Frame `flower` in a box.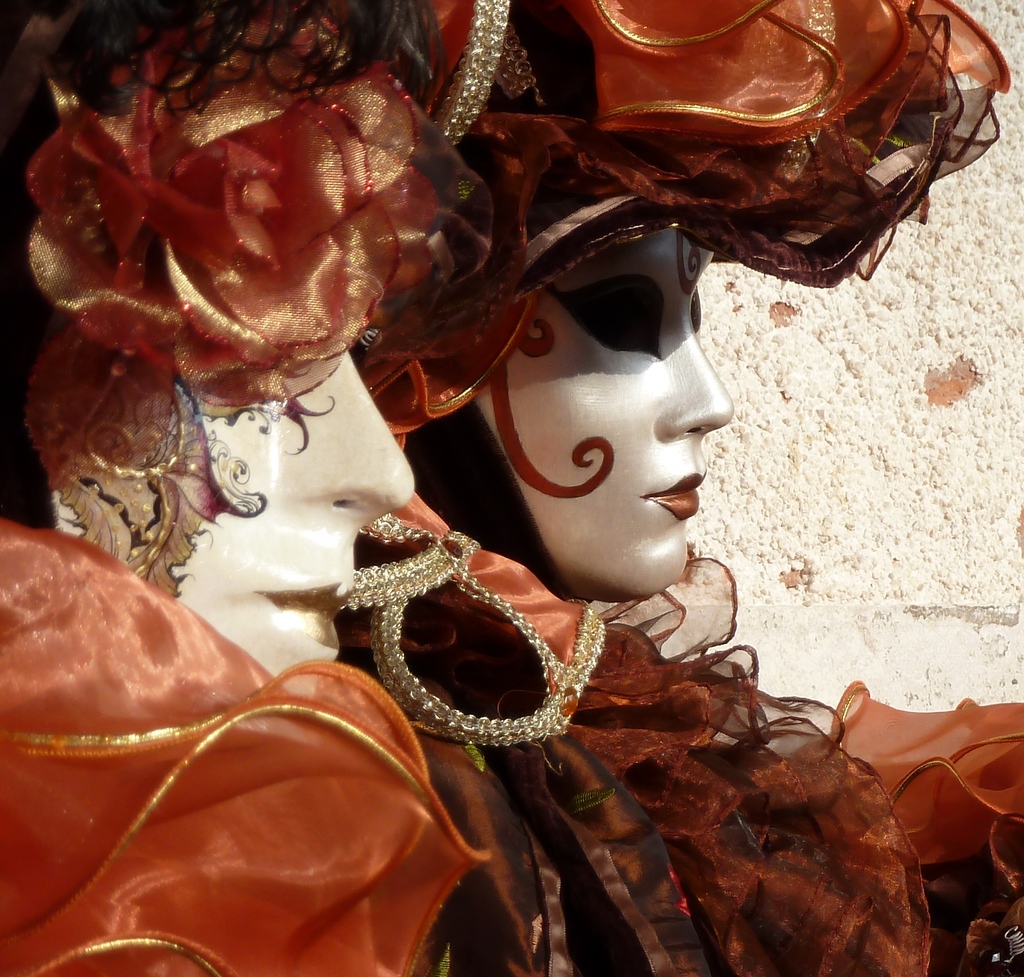
[x1=19, y1=0, x2=466, y2=408].
